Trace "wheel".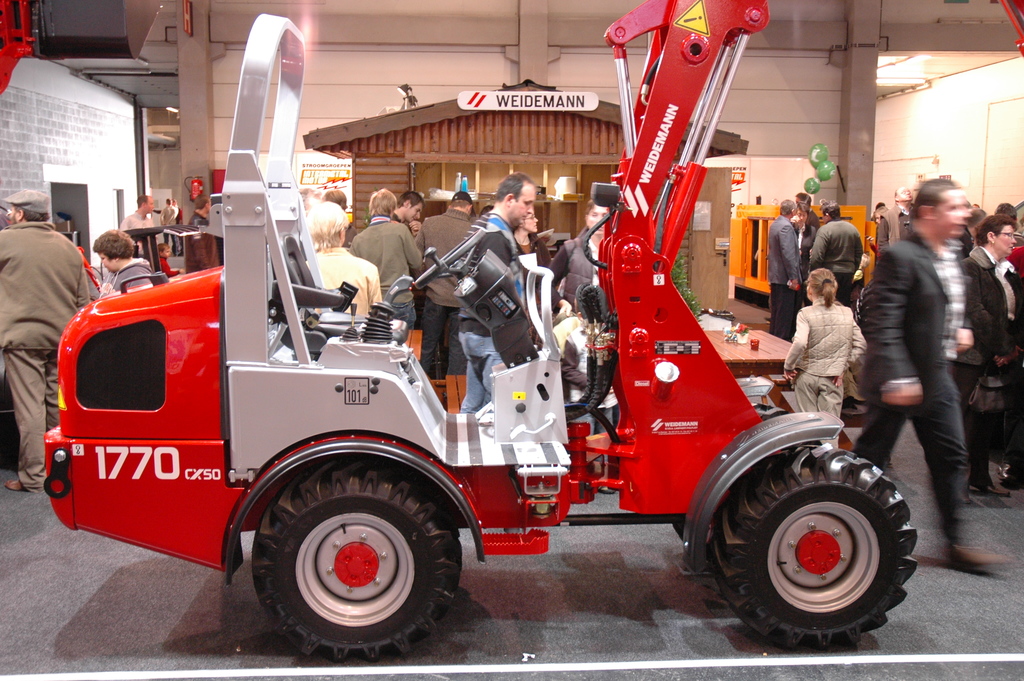
Traced to l=230, t=464, r=463, b=651.
